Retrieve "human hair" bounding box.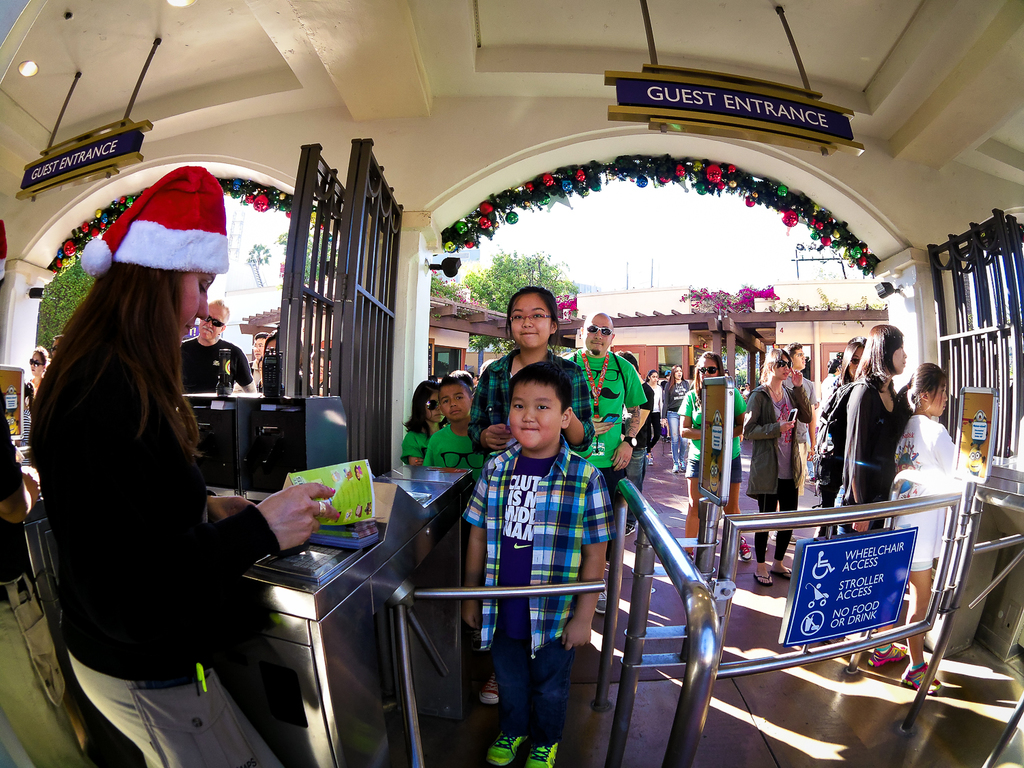
Bounding box: <bbox>859, 315, 902, 398</bbox>.
